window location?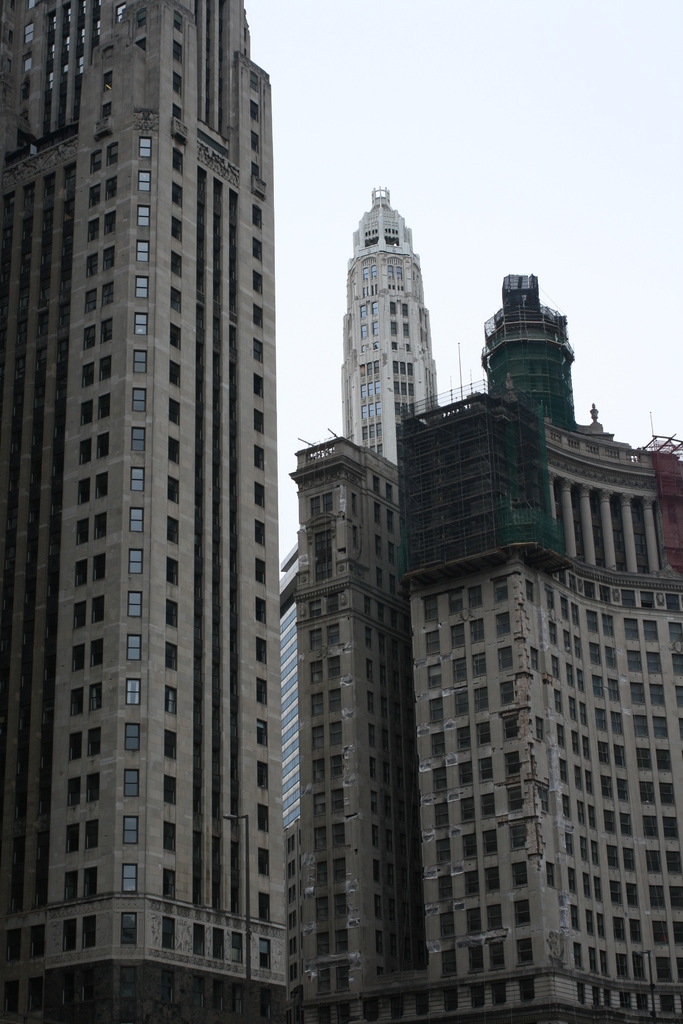
locate(315, 826, 329, 851)
